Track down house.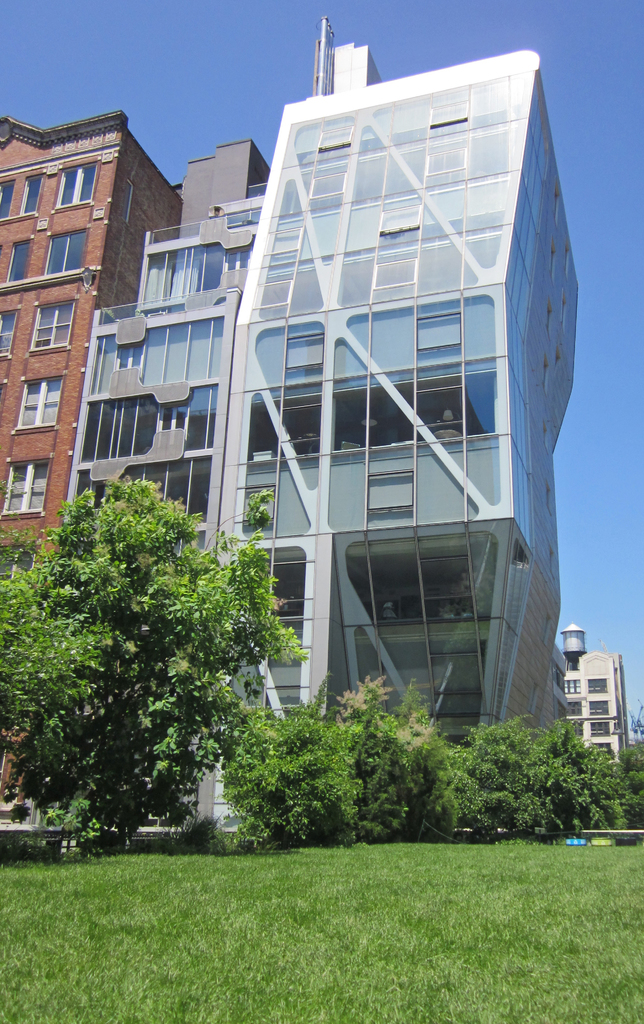
Tracked to x1=566, y1=641, x2=626, y2=757.
